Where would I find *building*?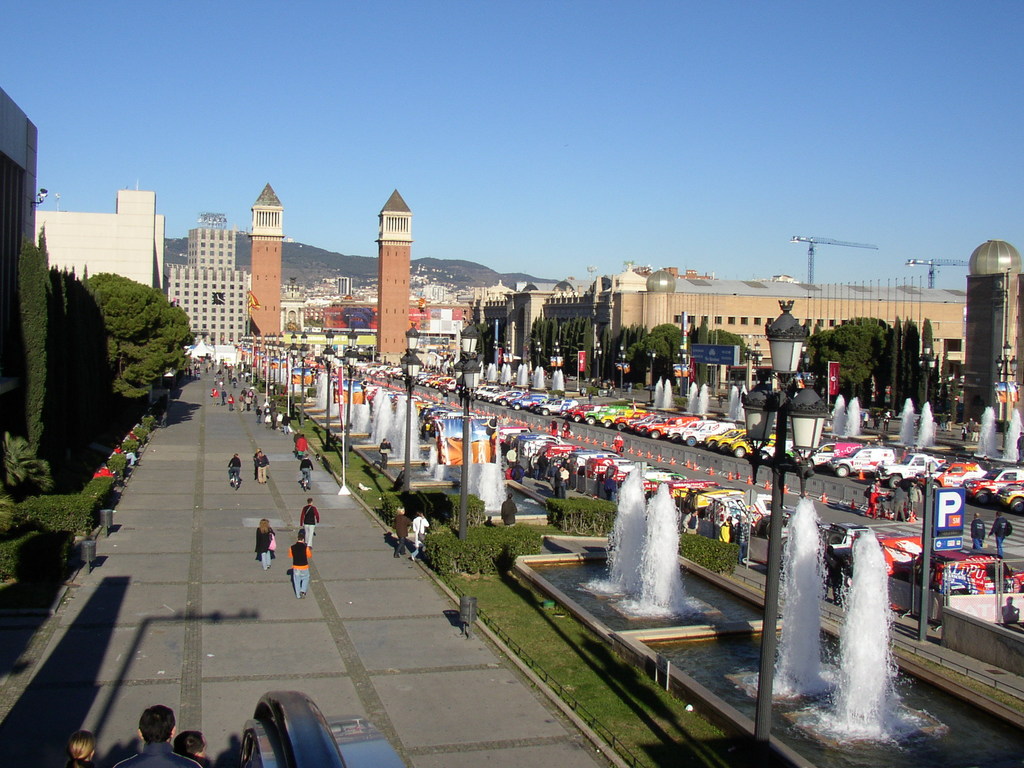
At l=36, t=183, r=163, b=287.
